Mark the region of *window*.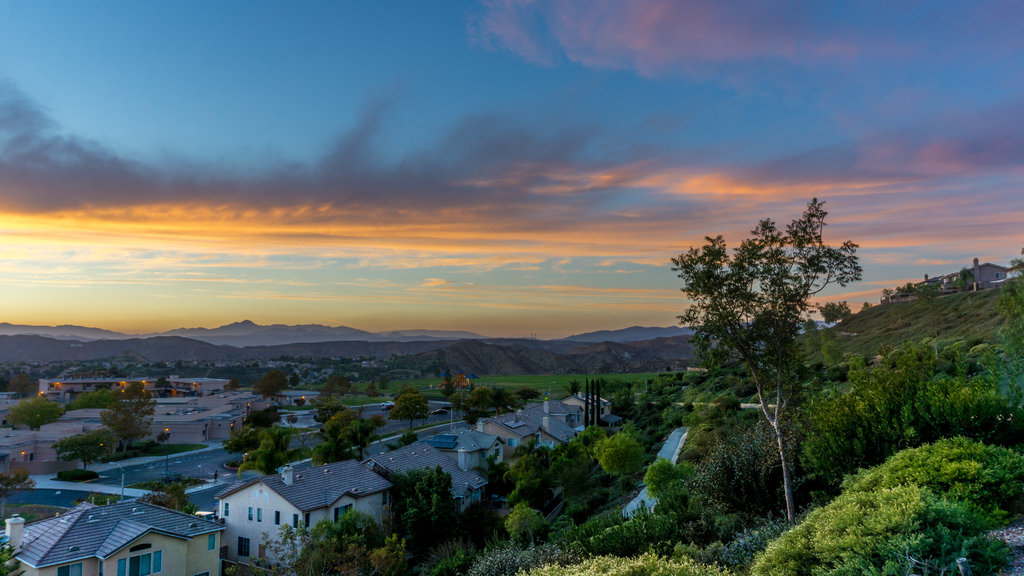
Region: bbox(56, 567, 81, 575).
